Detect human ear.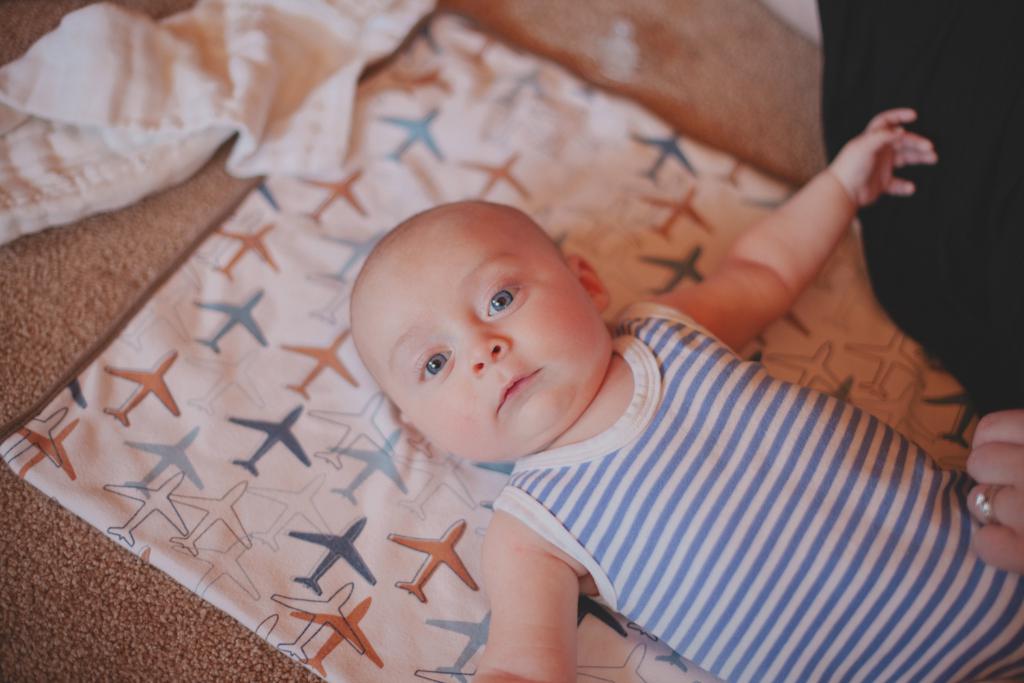
Detected at <bbox>396, 413, 413, 429</bbox>.
